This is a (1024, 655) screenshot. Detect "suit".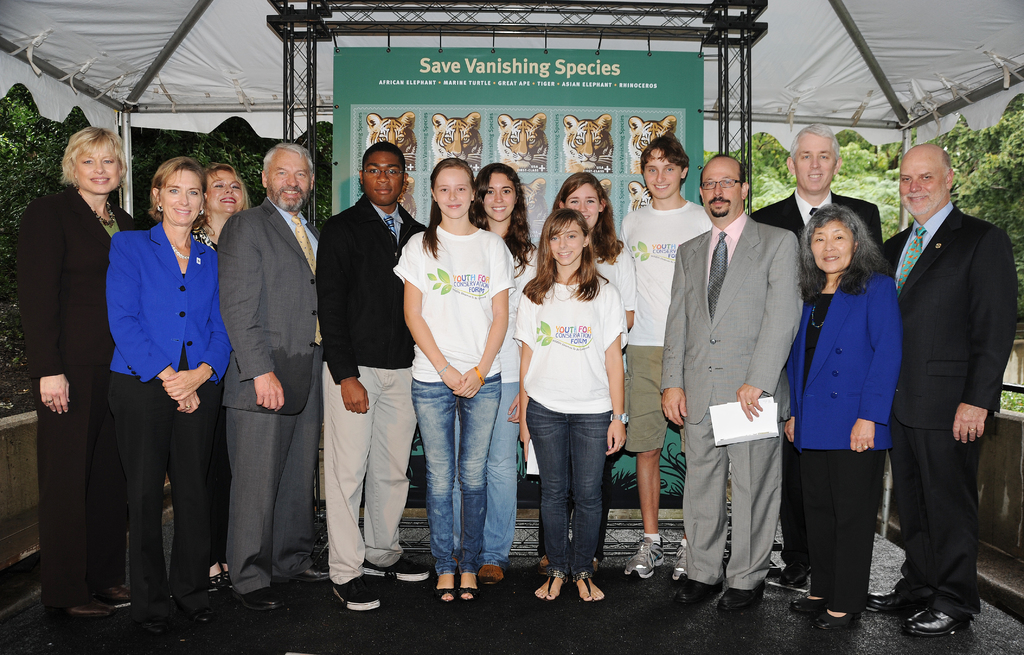
left=316, top=195, right=424, bottom=591.
